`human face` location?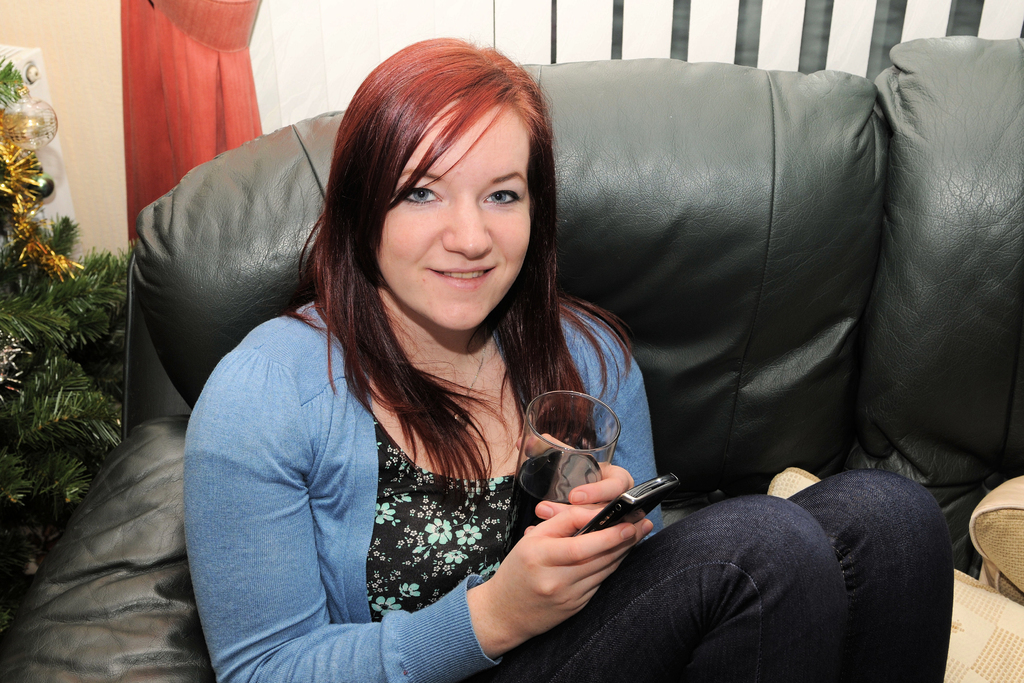
box=[383, 104, 531, 327]
